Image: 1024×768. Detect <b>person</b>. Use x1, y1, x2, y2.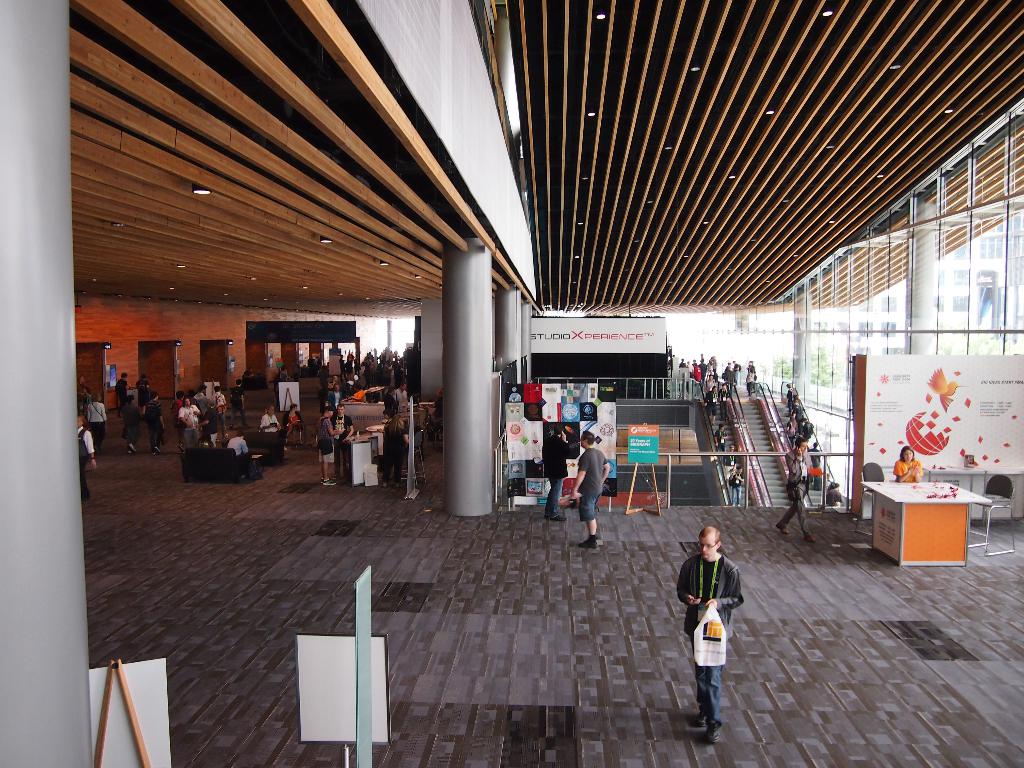
396, 380, 408, 405.
